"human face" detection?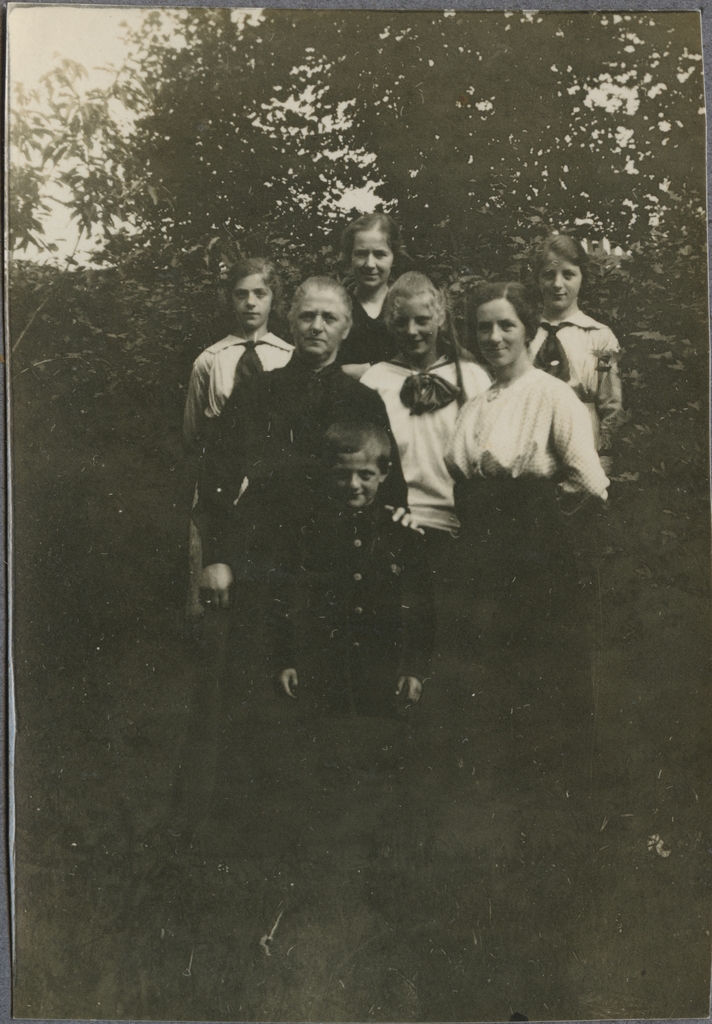
select_region(476, 301, 520, 368)
